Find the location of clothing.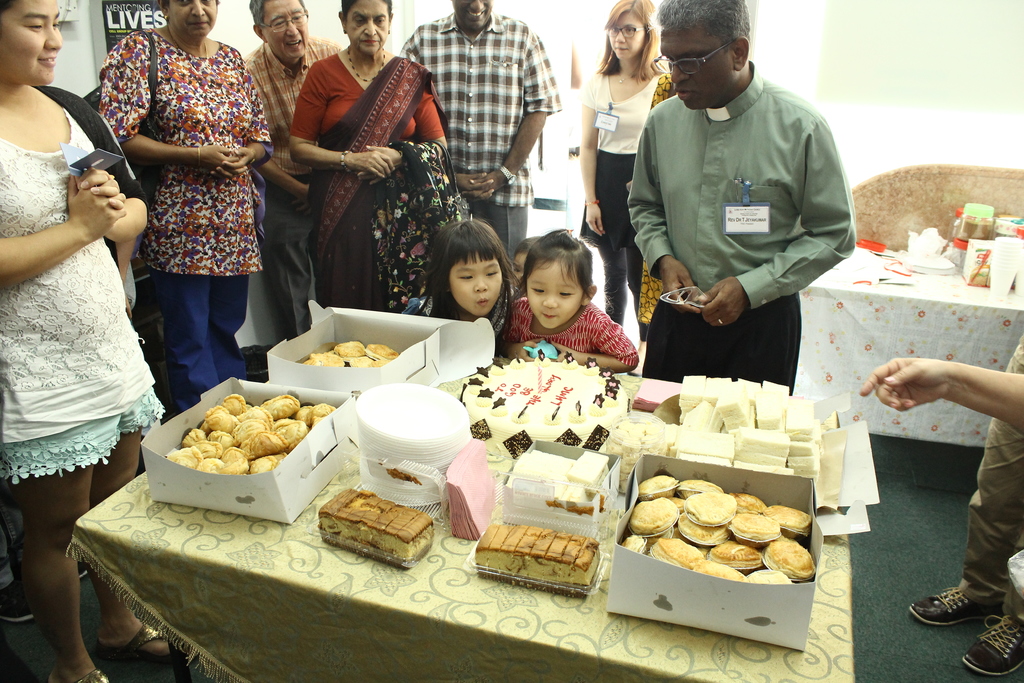
Location: 235/32/340/324.
